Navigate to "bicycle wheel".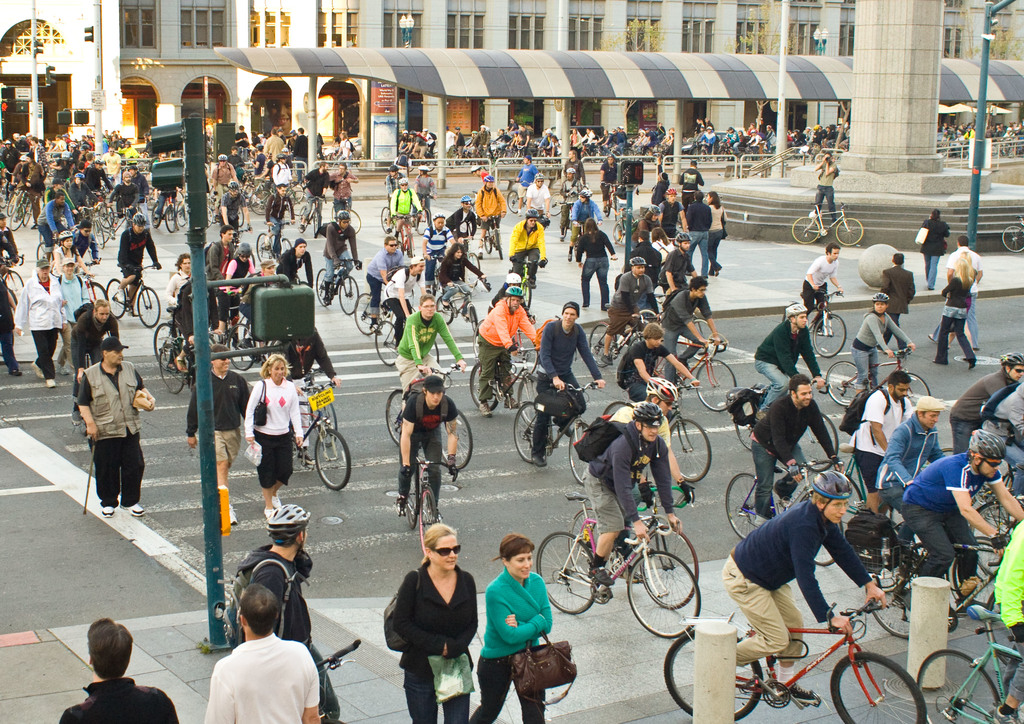
Navigation target: x1=798, y1=411, x2=843, y2=476.
